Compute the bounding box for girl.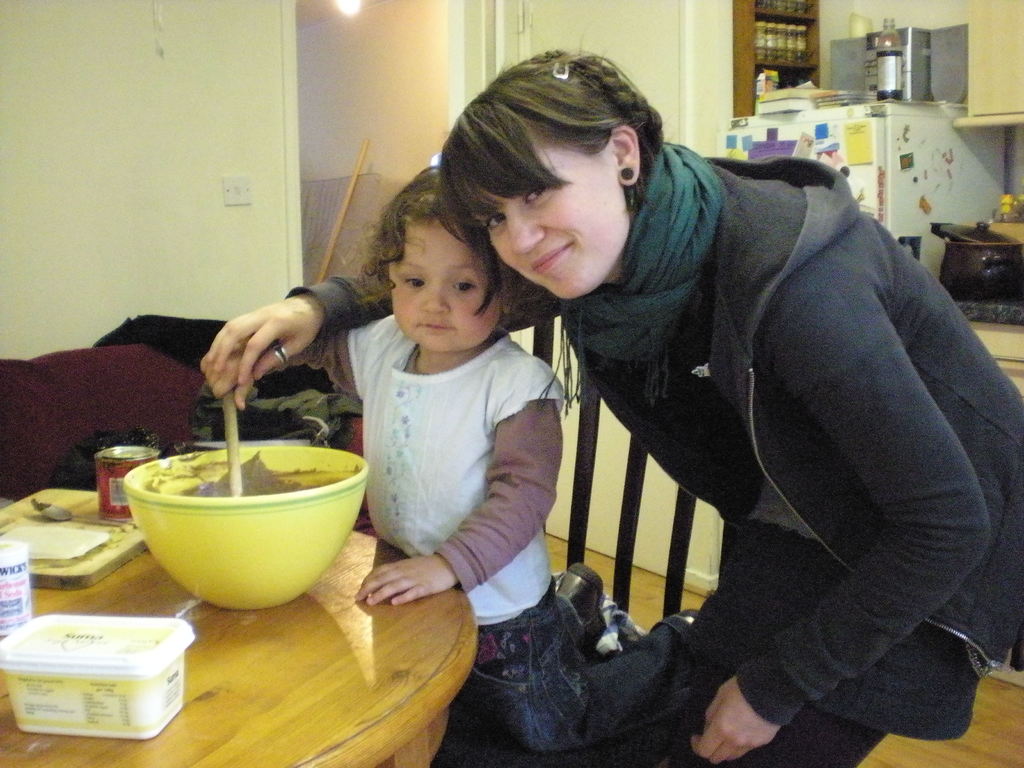
198, 166, 701, 756.
